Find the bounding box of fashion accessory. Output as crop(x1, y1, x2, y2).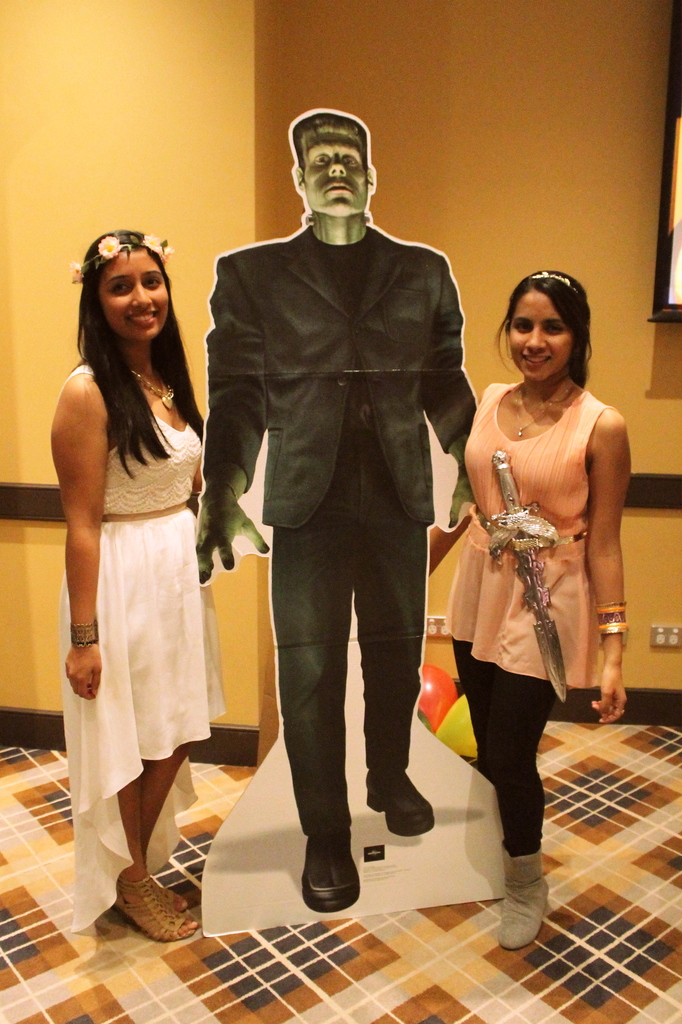
crop(524, 269, 581, 295).
